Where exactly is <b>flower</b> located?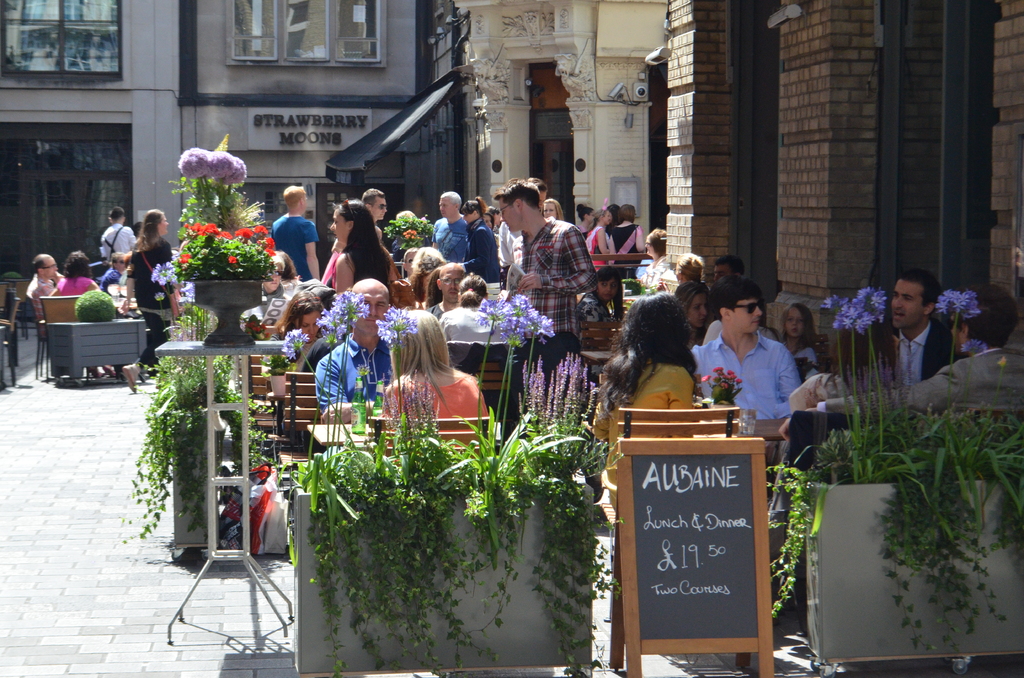
Its bounding box is <box>192,222,205,234</box>.
